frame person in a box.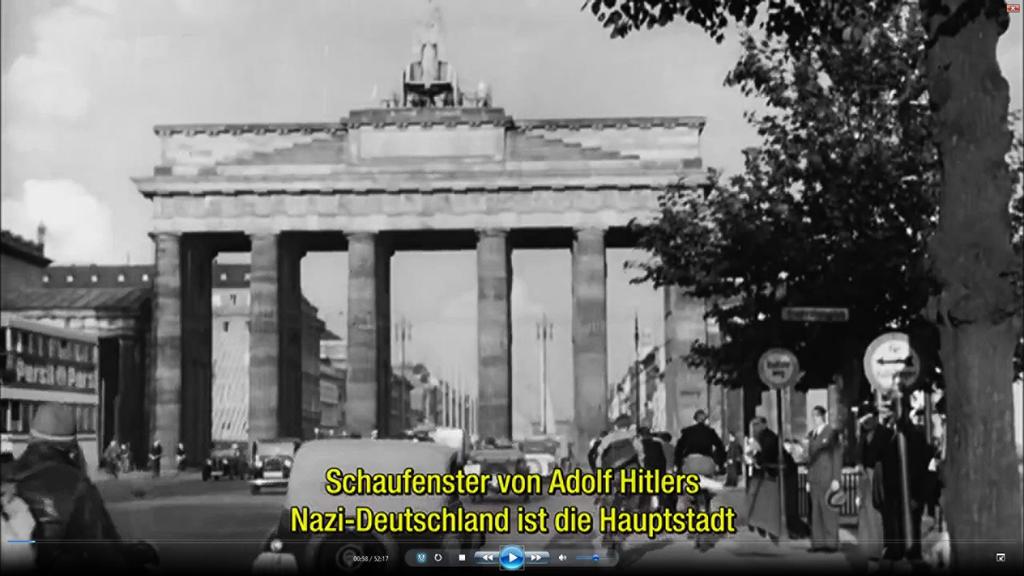
locate(148, 444, 164, 476).
